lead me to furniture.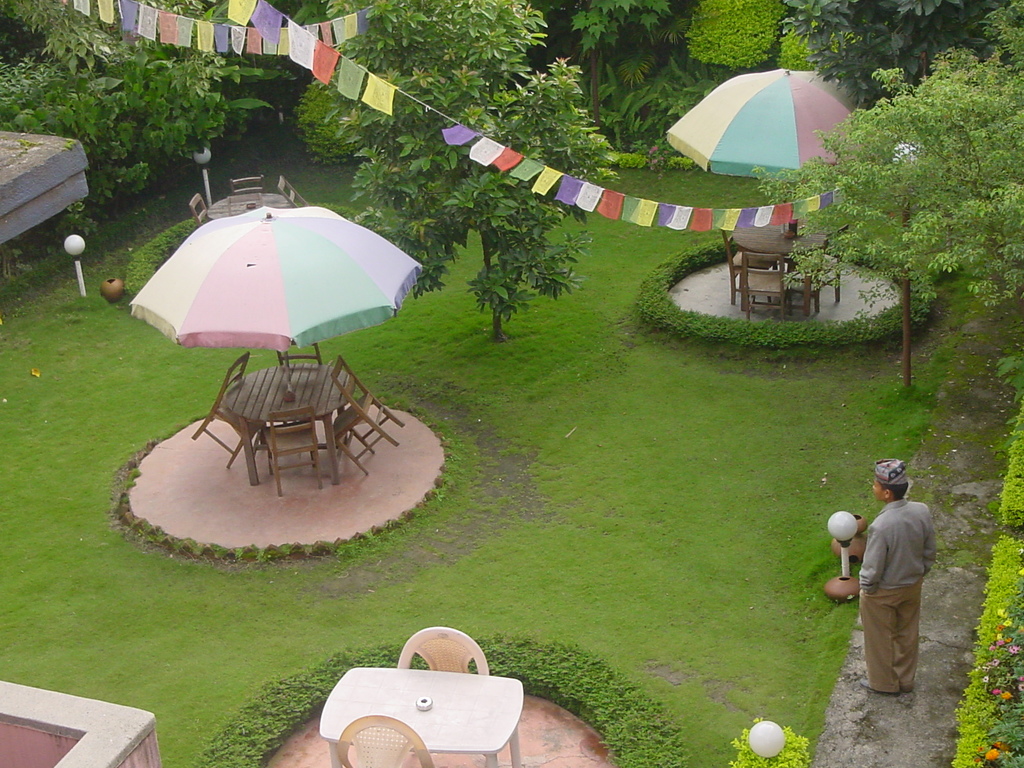
Lead to detection(189, 192, 209, 225).
